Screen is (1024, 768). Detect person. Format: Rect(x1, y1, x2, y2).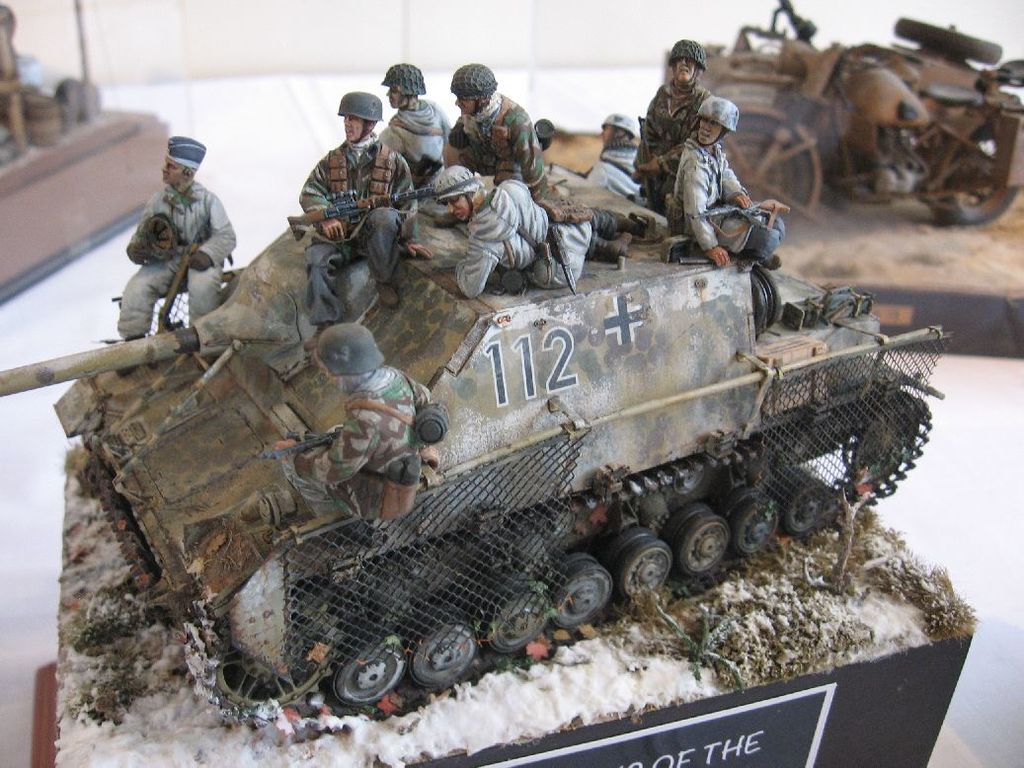
Rect(443, 58, 554, 206).
